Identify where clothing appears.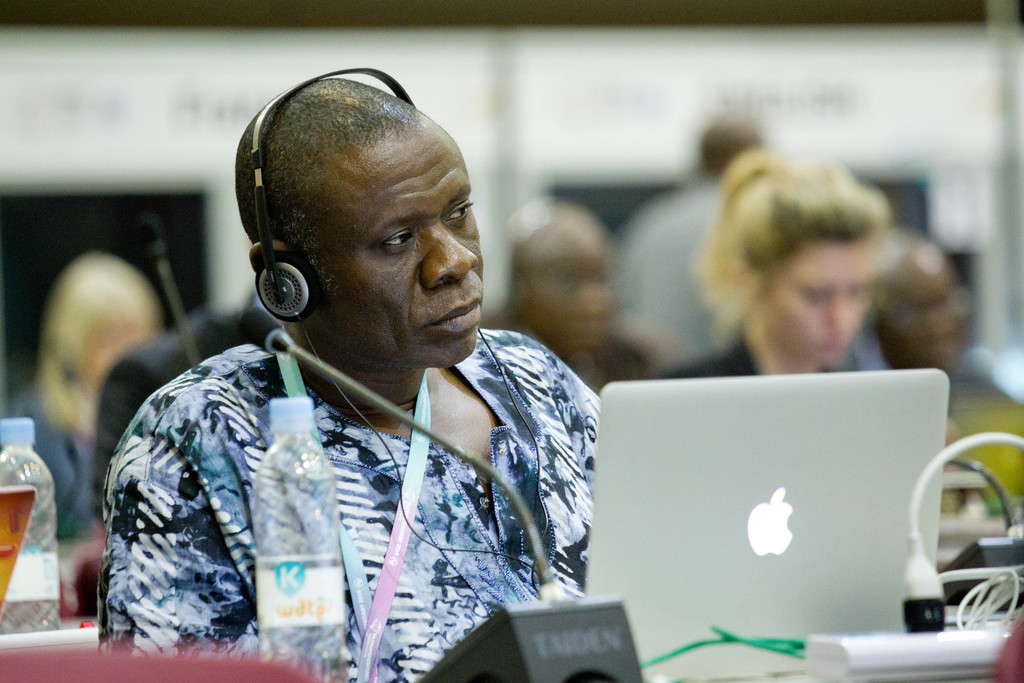
Appears at locate(0, 387, 117, 543).
